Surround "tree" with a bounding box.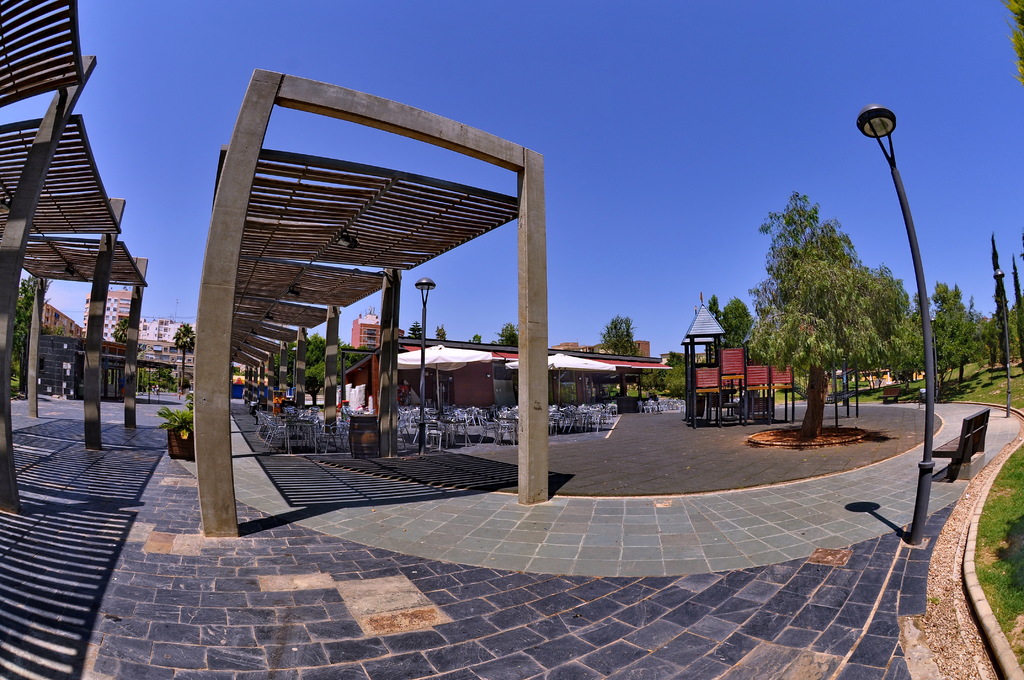
145,368,172,393.
